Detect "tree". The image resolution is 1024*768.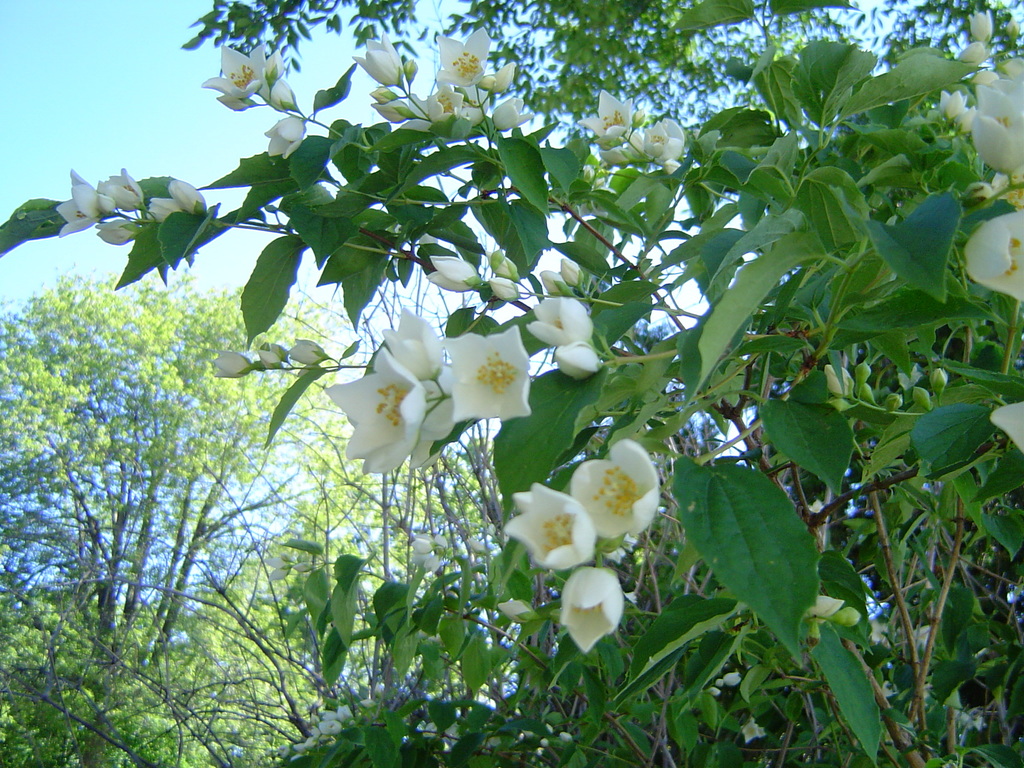
l=29, t=0, r=1002, b=748.
